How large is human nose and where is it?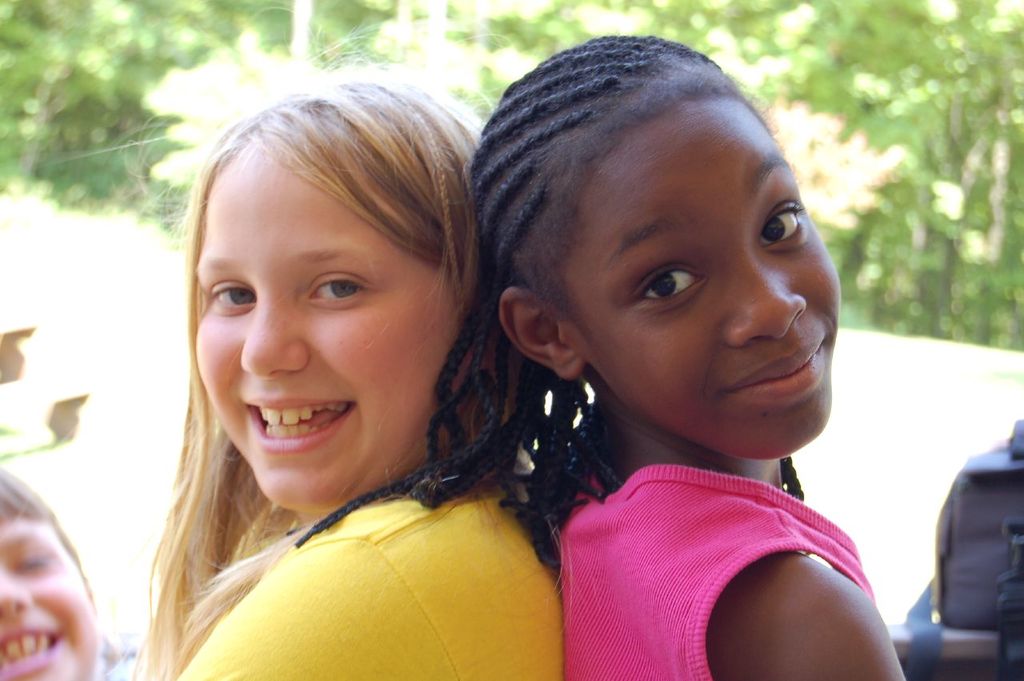
Bounding box: x1=726 y1=264 x2=807 y2=347.
